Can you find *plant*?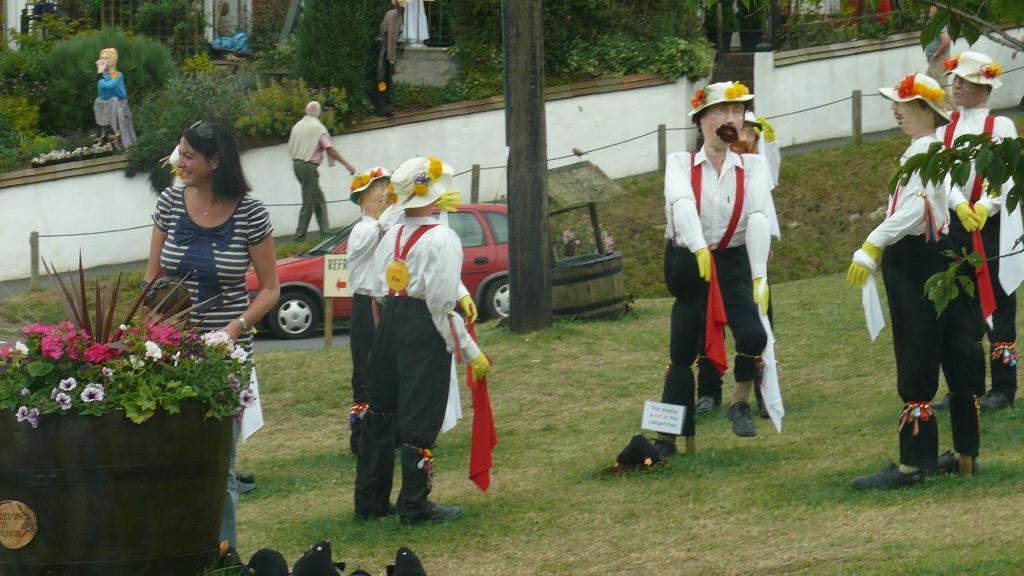
Yes, bounding box: region(127, 53, 246, 133).
